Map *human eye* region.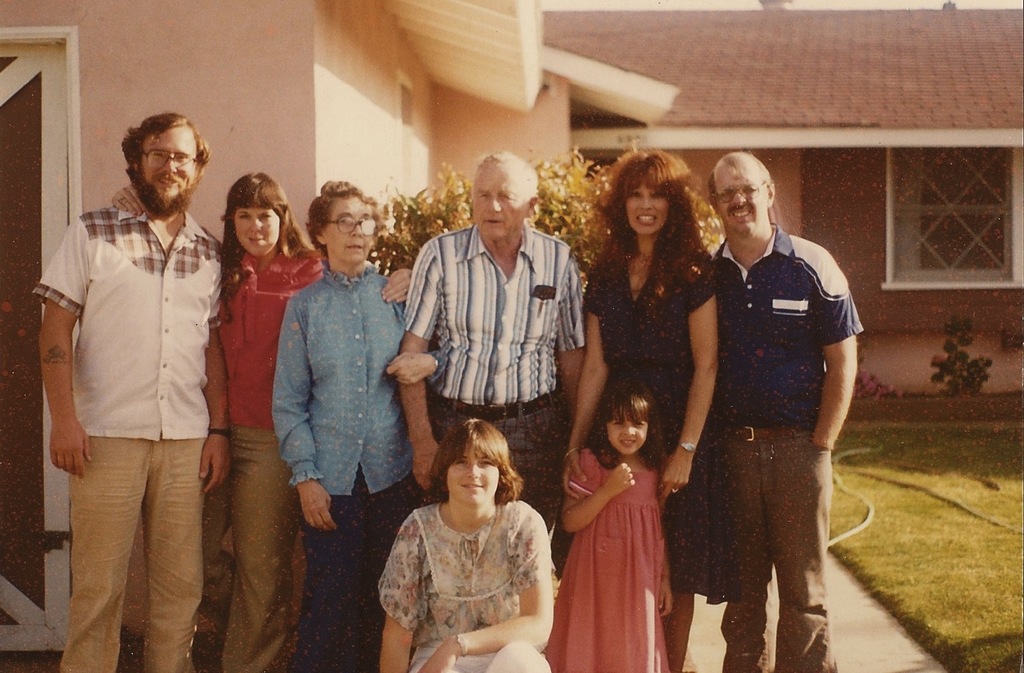
Mapped to [174,151,189,162].
